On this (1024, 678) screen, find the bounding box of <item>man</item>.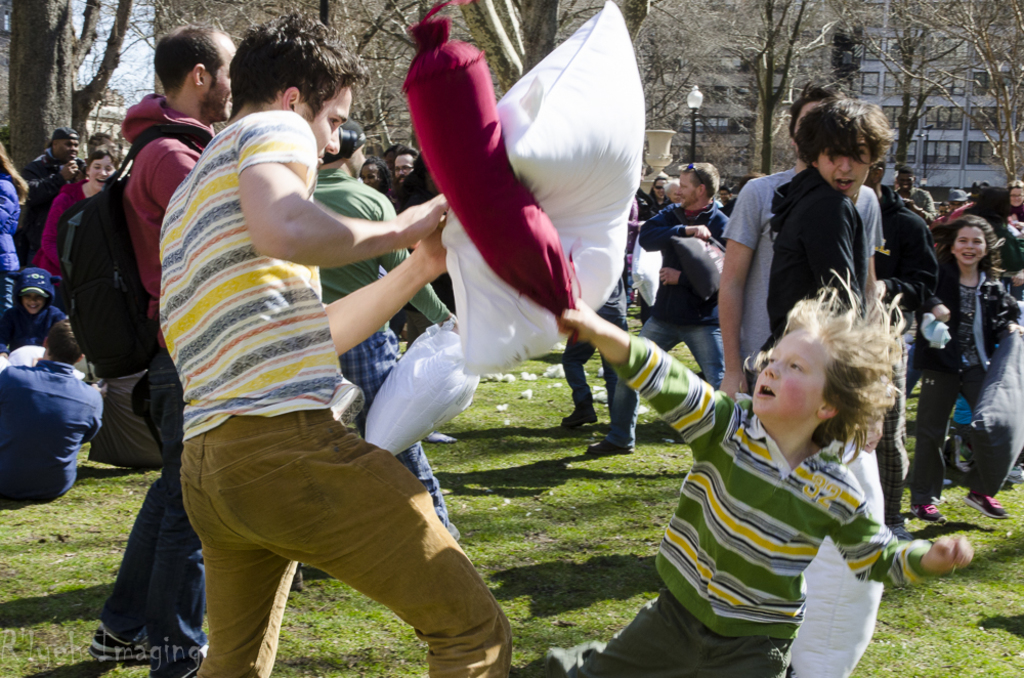
Bounding box: rect(770, 95, 884, 677).
